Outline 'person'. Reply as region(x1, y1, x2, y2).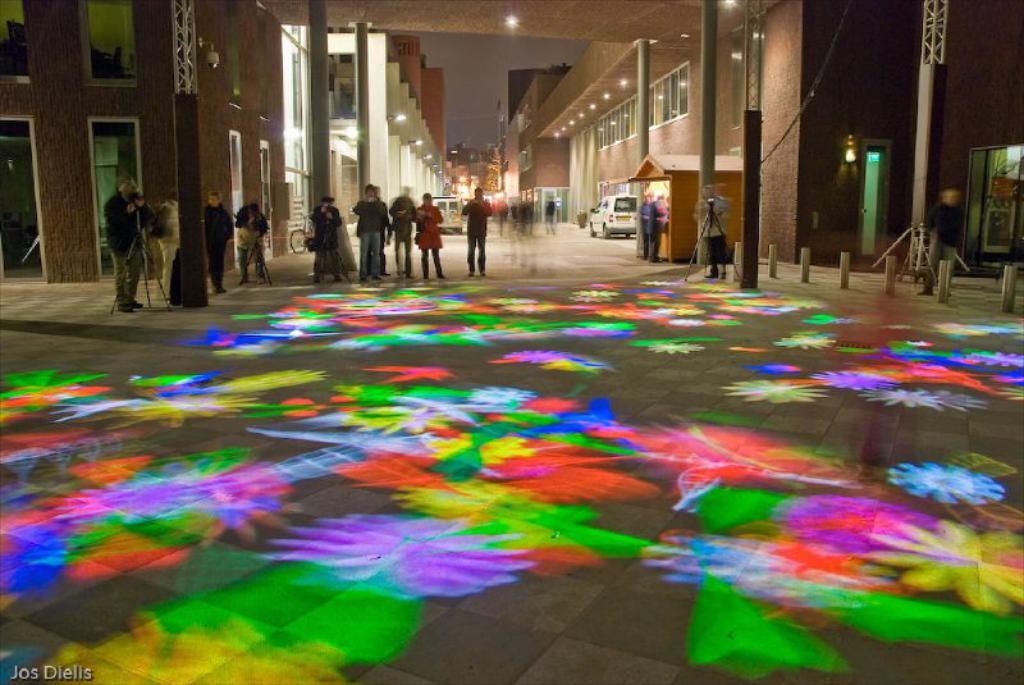
region(367, 193, 388, 277).
